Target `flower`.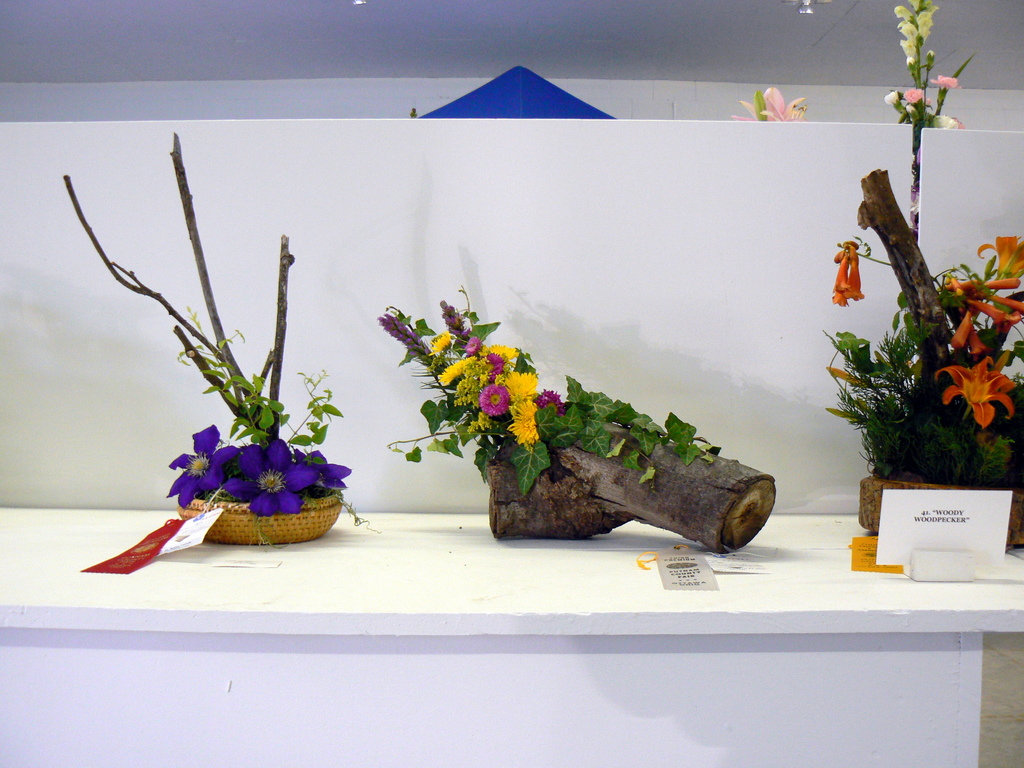
Target region: crop(540, 385, 566, 420).
